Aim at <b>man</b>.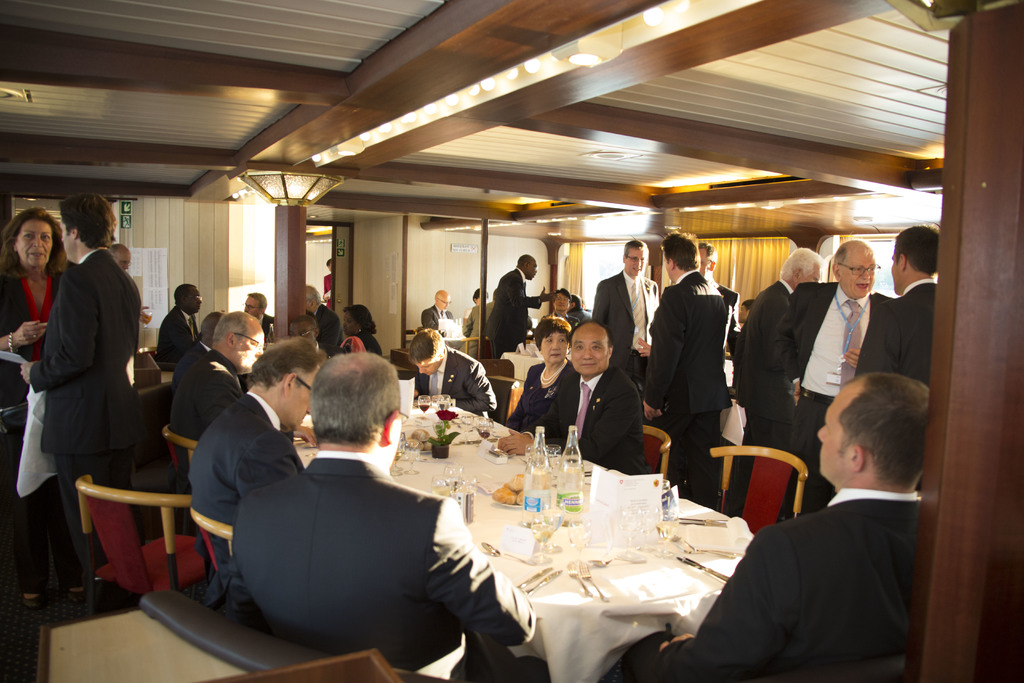
Aimed at region(590, 239, 662, 428).
